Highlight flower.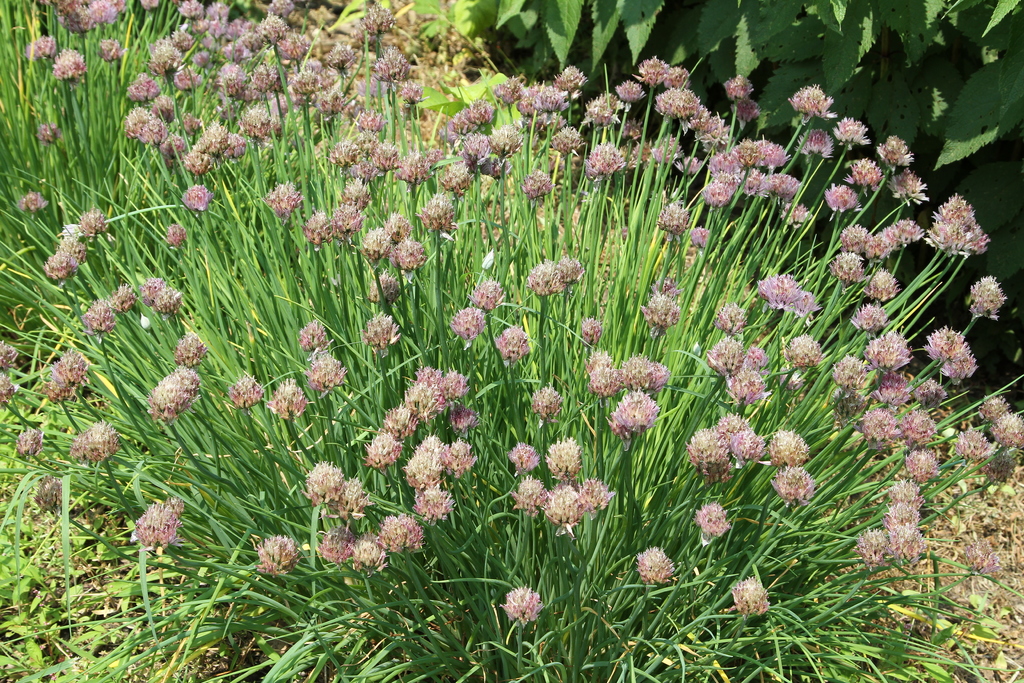
Highlighted region: (left=262, top=377, right=311, bottom=421).
